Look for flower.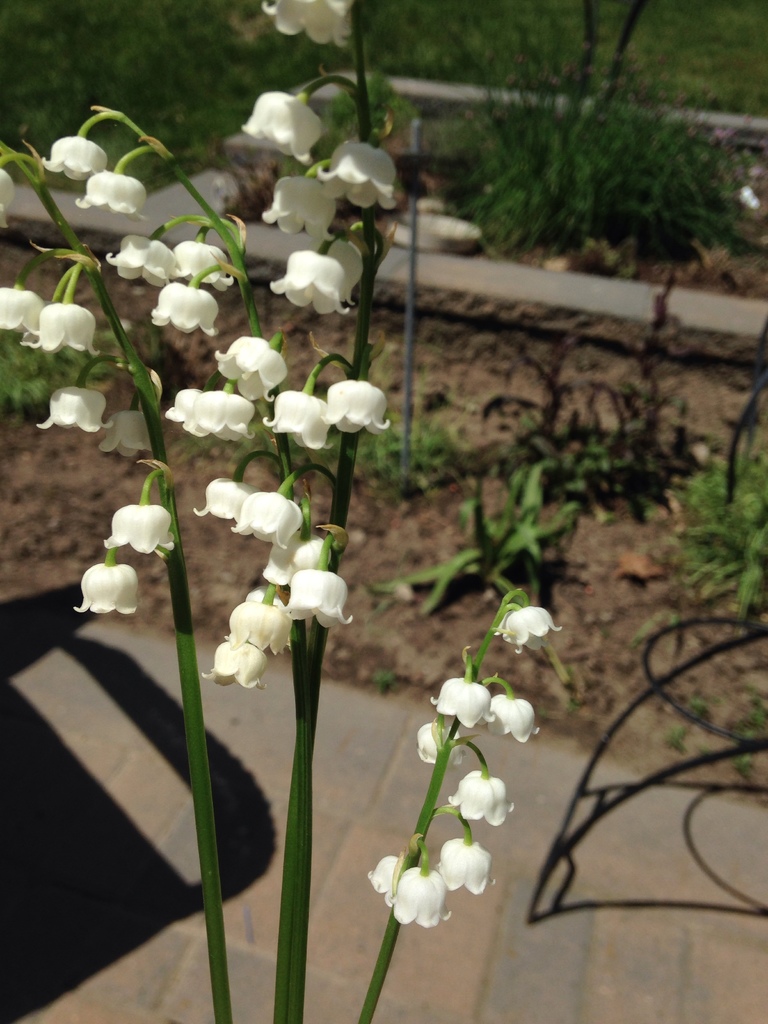
Found: l=314, t=139, r=397, b=216.
